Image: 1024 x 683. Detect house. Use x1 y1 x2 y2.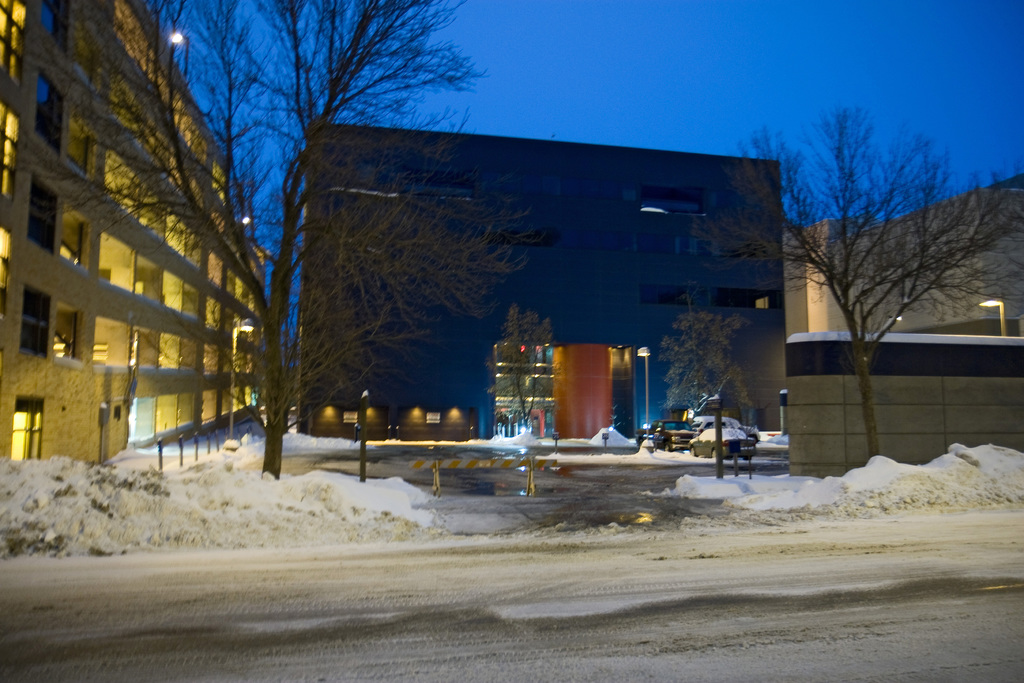
189 88 824 481.
